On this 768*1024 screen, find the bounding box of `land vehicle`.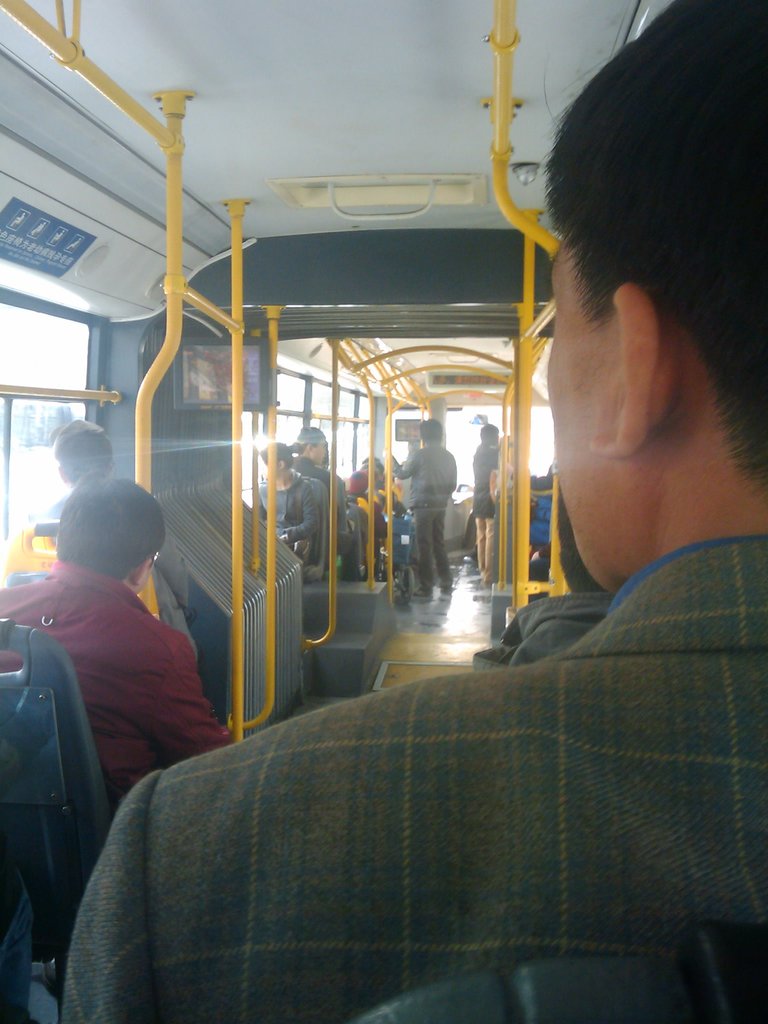
Bounding box: 0 0 767 1023.
